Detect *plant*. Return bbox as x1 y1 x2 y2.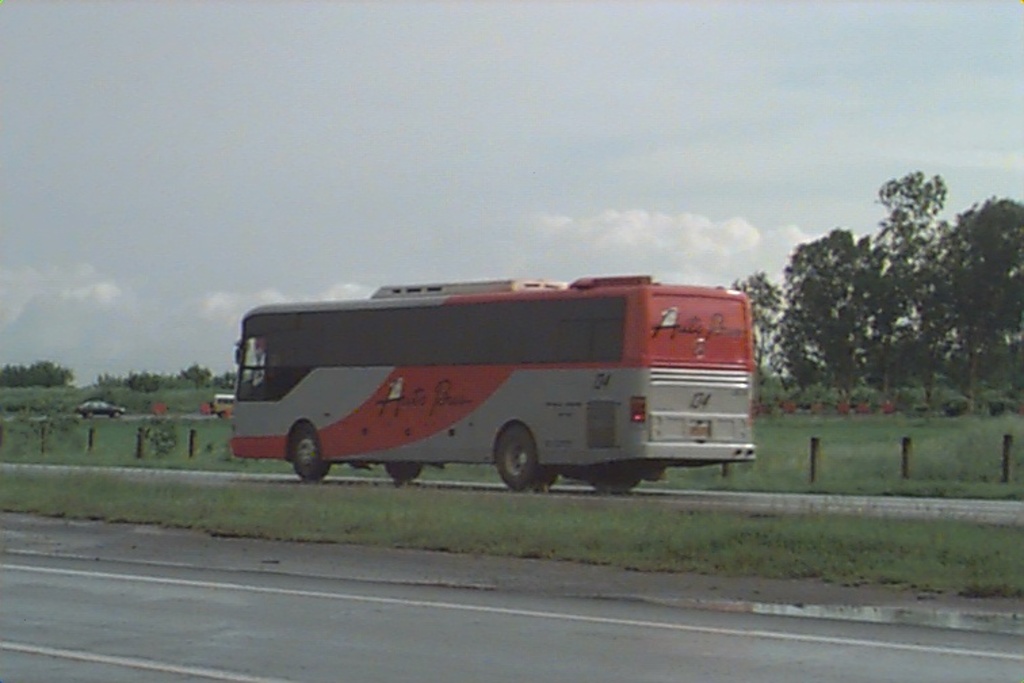
819 390 840 407.
